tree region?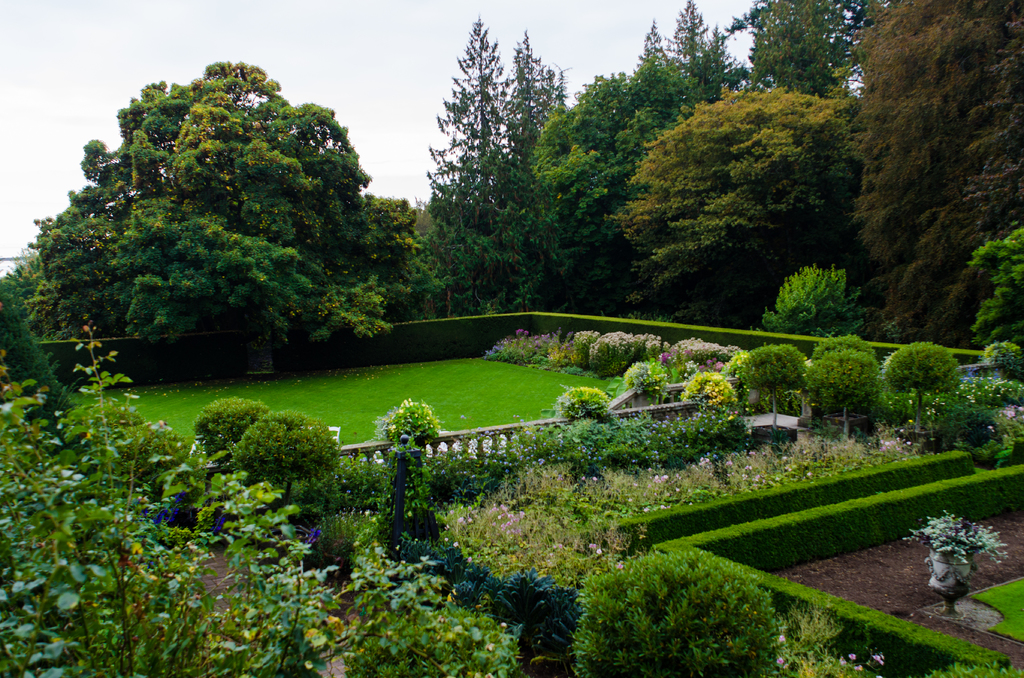
[419,8,570,323]
